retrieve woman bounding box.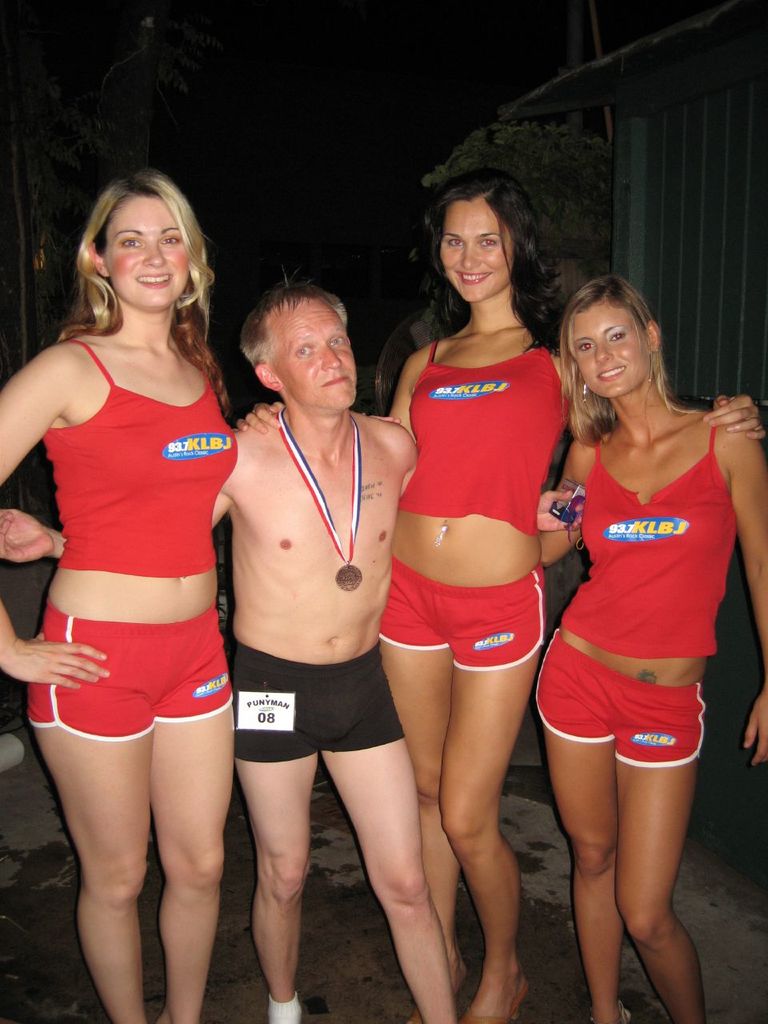
Bounding box: x1=230, y1=163, x2=767, y2=1023.
